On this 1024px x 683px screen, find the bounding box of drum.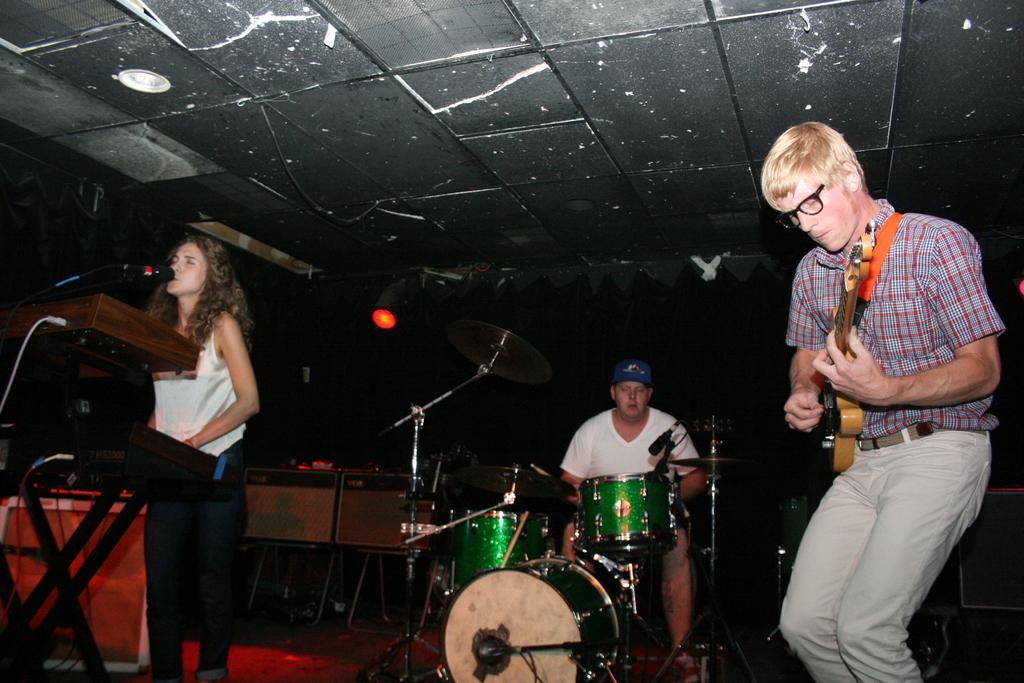
Bounding box: (436,551,619,682).
